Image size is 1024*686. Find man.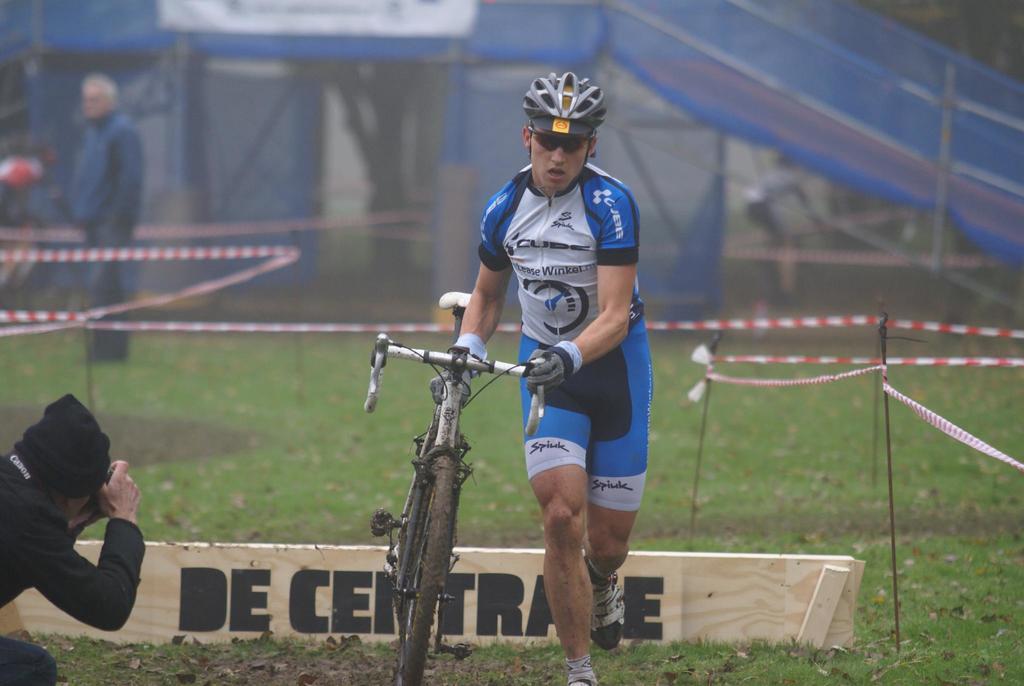
(left=0, top=395, right=147, bottom=685).
